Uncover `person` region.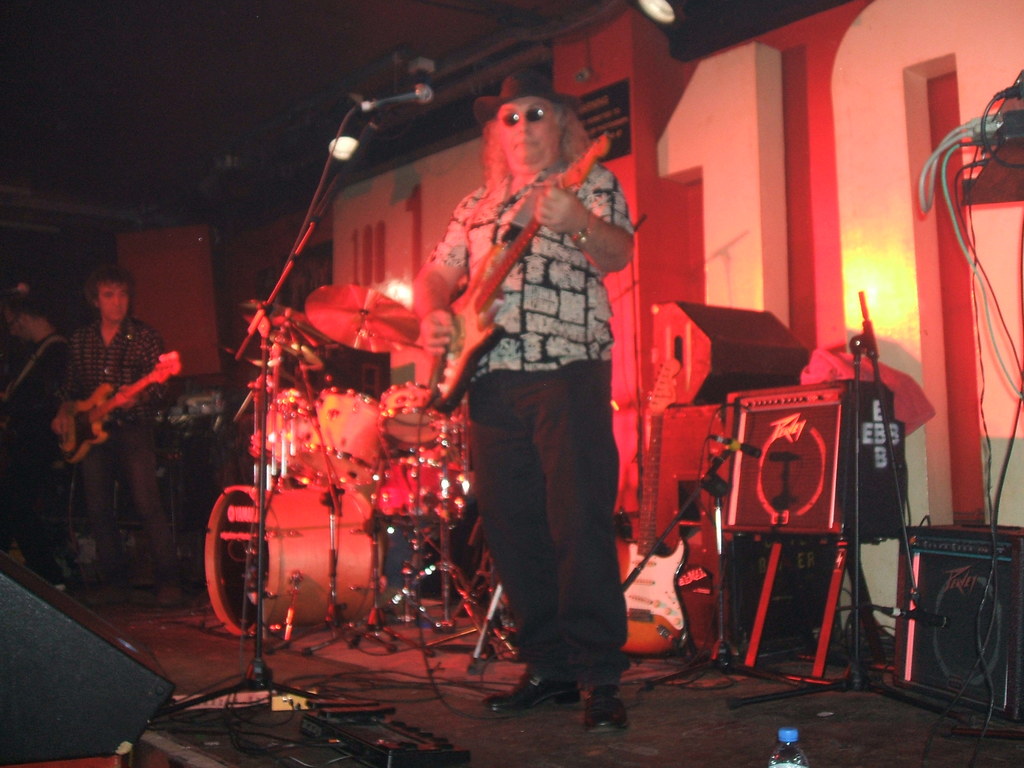
Uncovered: <bbox>417, 71, 631, 731</bbox>.
